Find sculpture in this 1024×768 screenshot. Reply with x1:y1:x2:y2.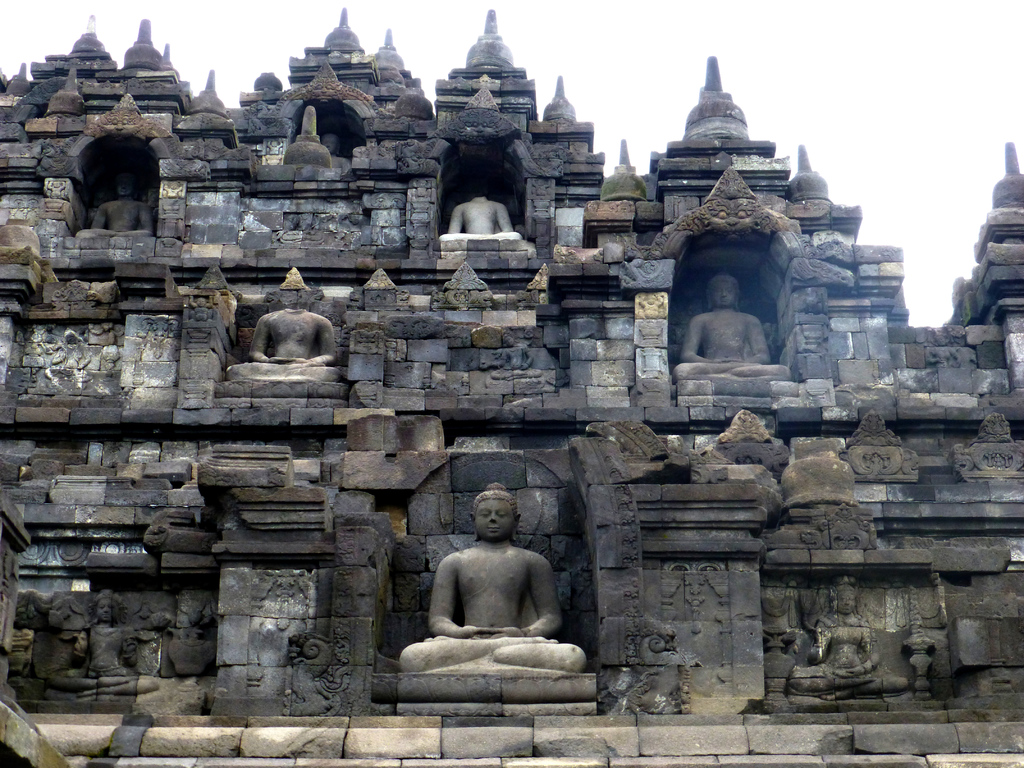
225:269:335:401.
